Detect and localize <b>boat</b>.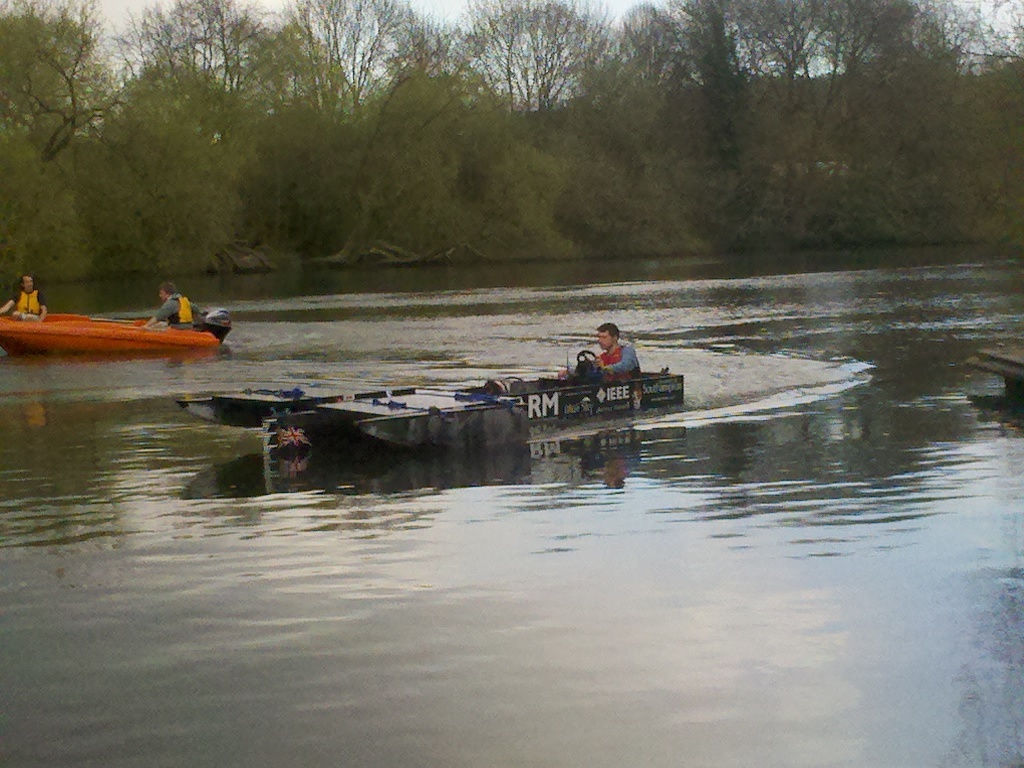
Localized at [x1=2, y1=273, x2=223, y2=366].
